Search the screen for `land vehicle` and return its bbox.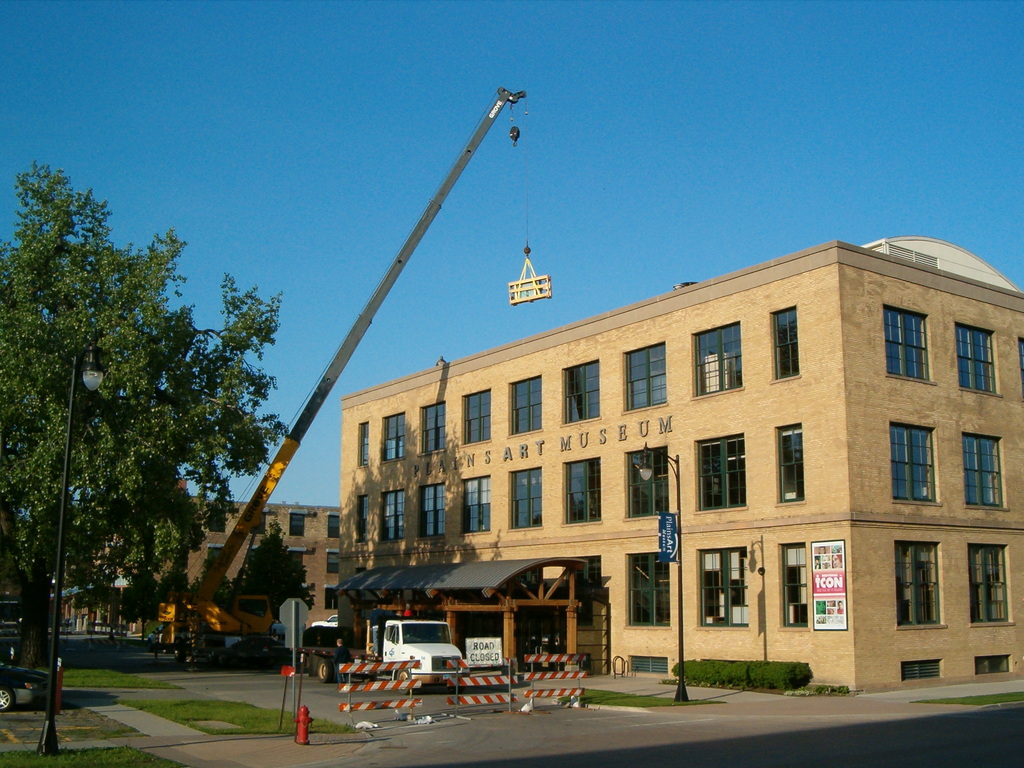
Found: box(136, 86, 531, 657).
